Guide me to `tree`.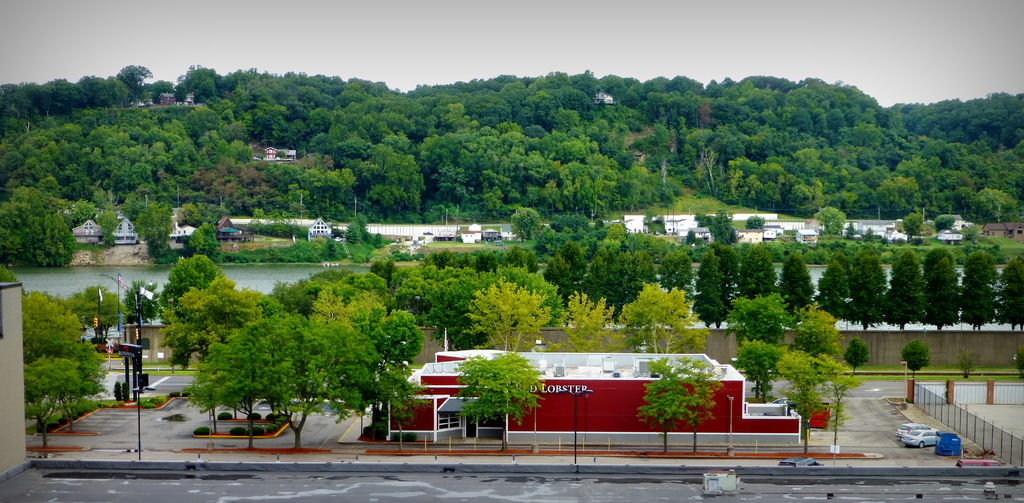
Guidance: [x1=778, y1=347, x2=831, y2=454].
